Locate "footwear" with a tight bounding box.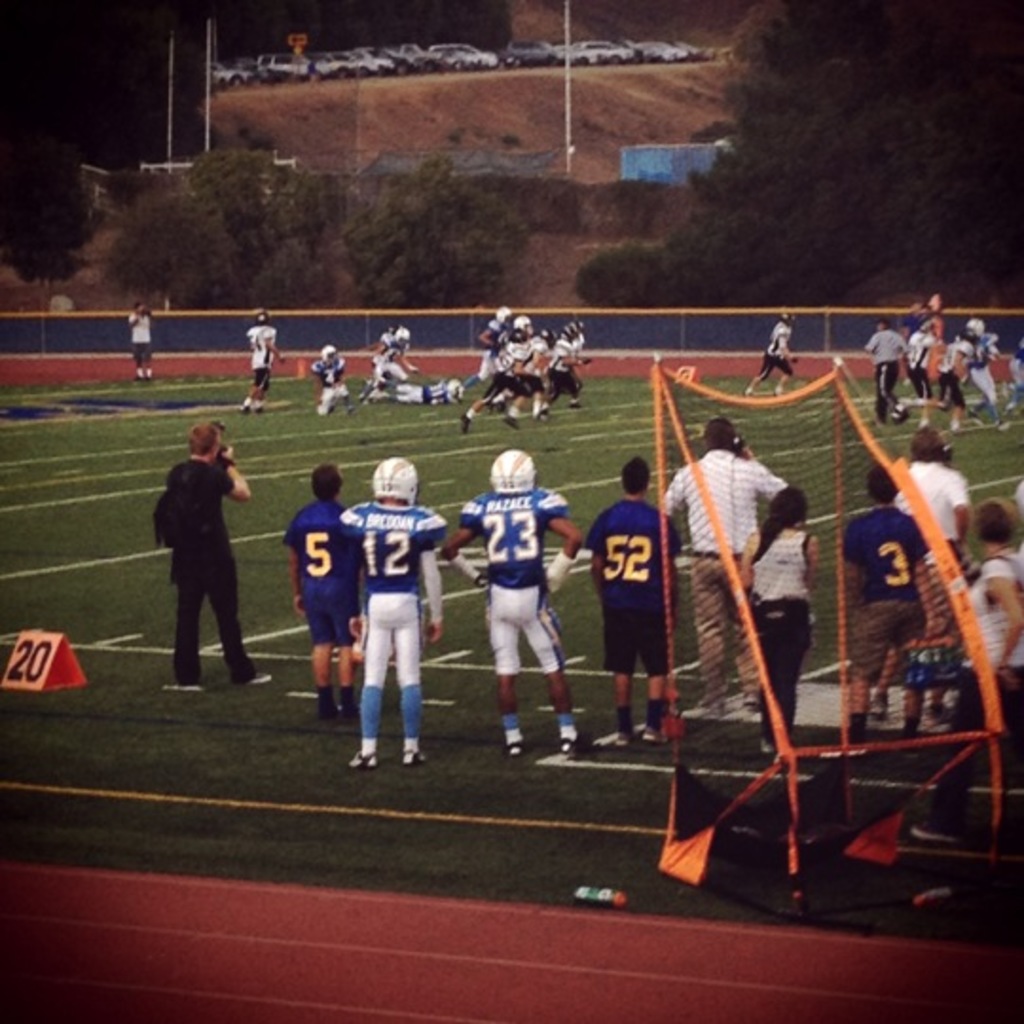
[left=503, top=415, right=525, bottom=432].
